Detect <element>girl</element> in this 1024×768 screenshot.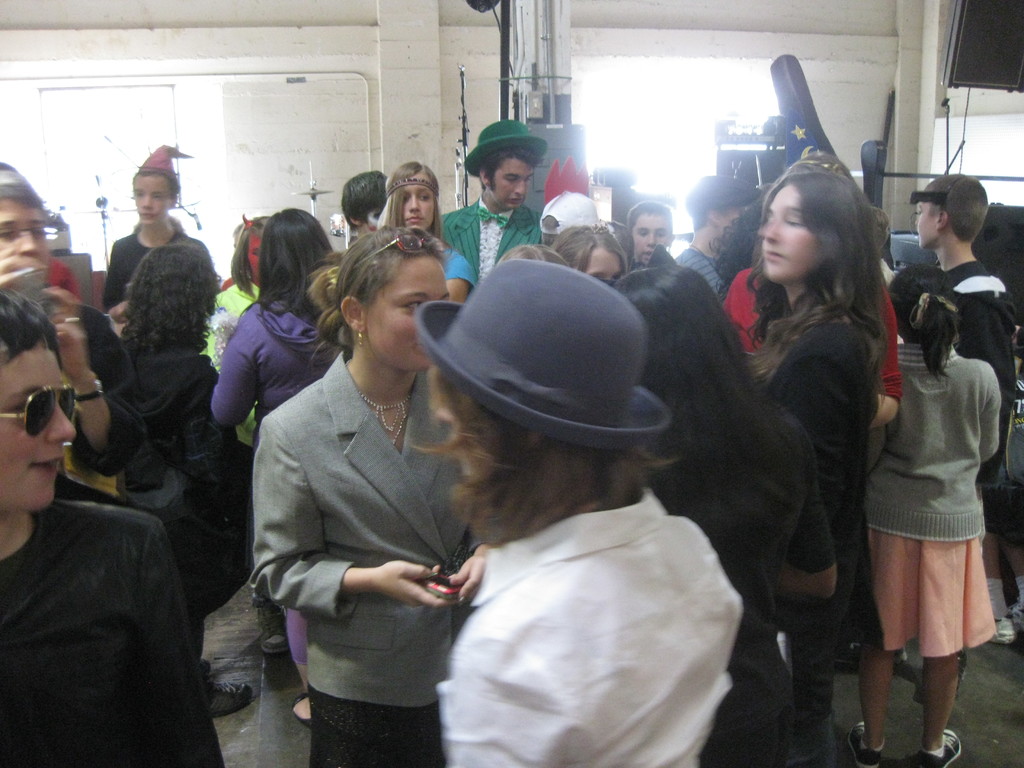
Detection: 845, 267, 998, 767.
